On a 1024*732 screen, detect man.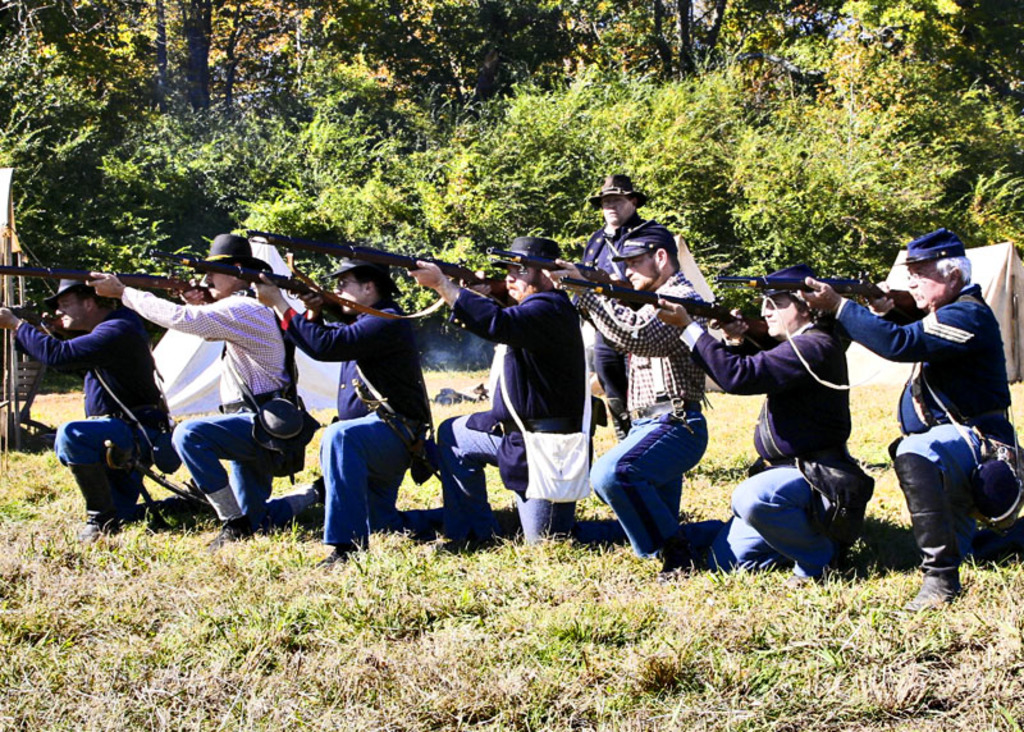
detection(0, 265, 182, 544).
